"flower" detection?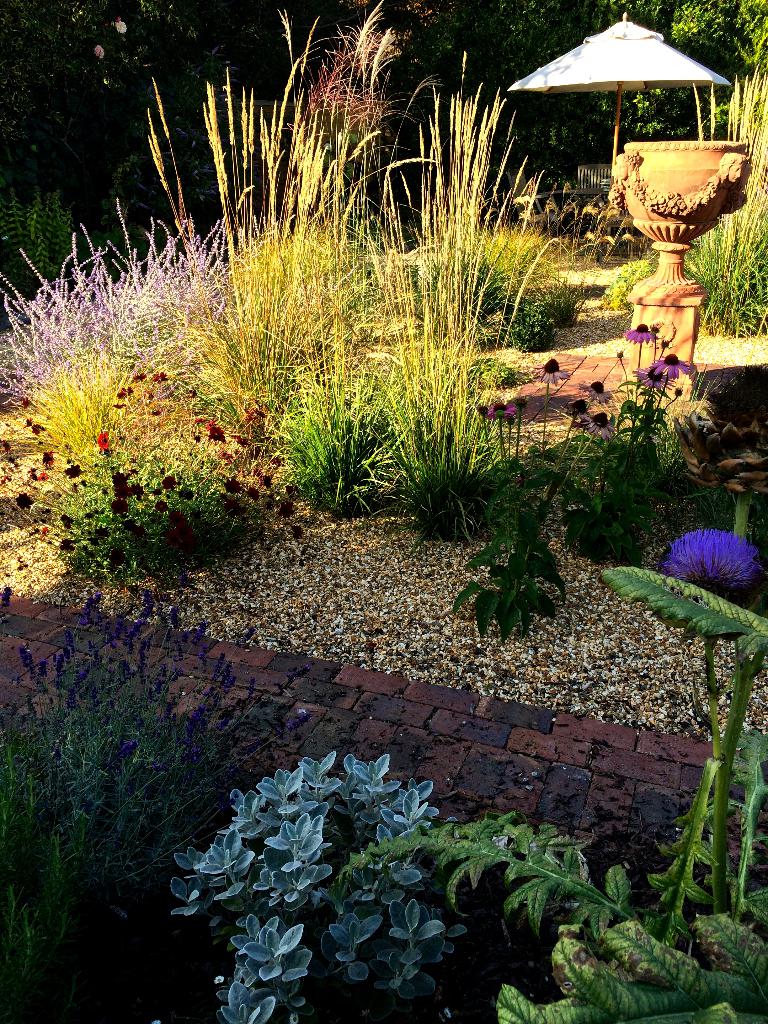
x1=485, y1=401, x2=515, y2=422
